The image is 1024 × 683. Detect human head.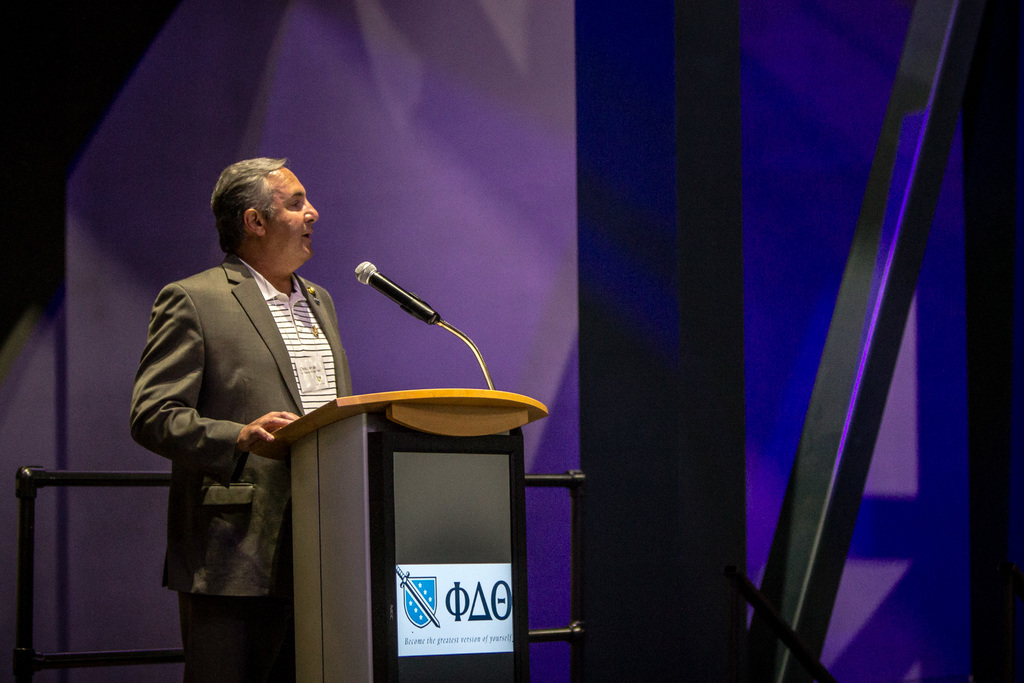
Detection: x1=186 y1=147 x2=317 y2=274.
